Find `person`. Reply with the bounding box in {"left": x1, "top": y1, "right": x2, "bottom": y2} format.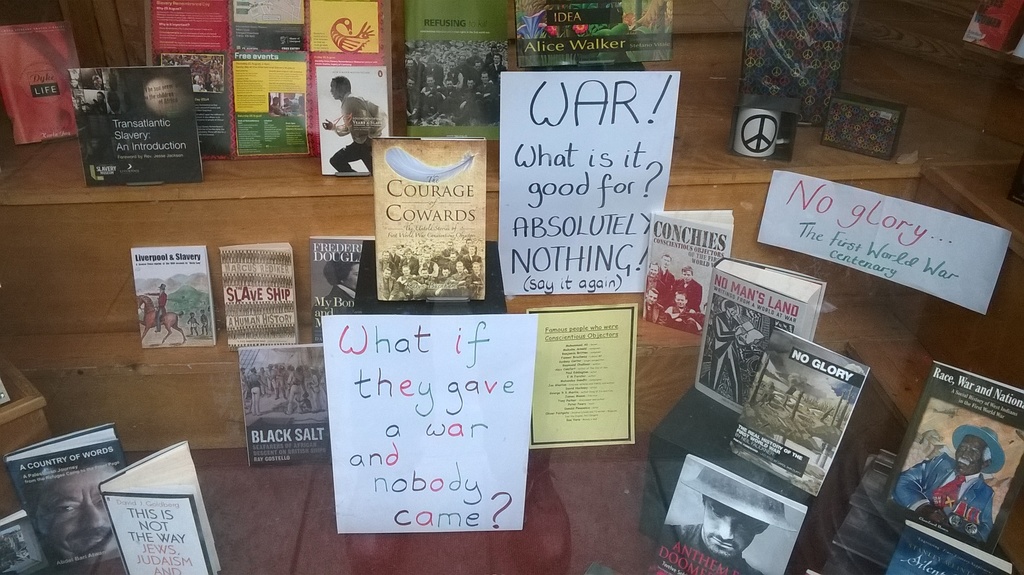
{"left": 202, "top": 309, "right": 207, "bottom": 339}.
